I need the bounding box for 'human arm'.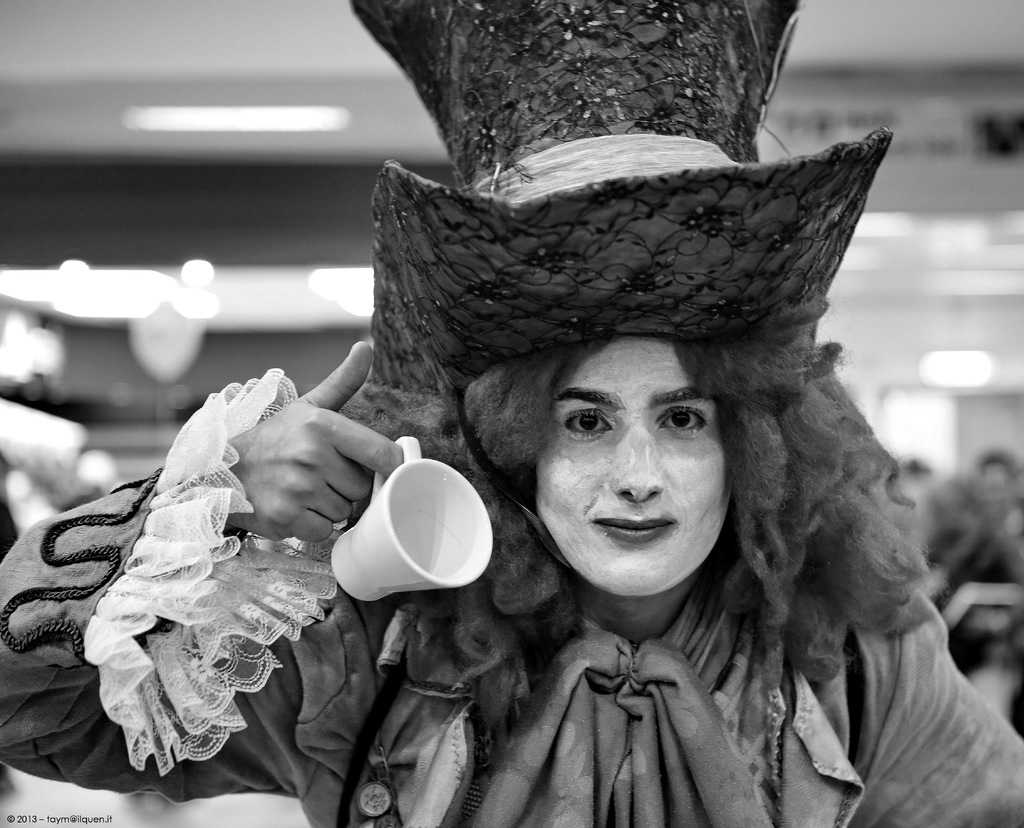
Here it is: bbox=(38, 342, 419, 777).
